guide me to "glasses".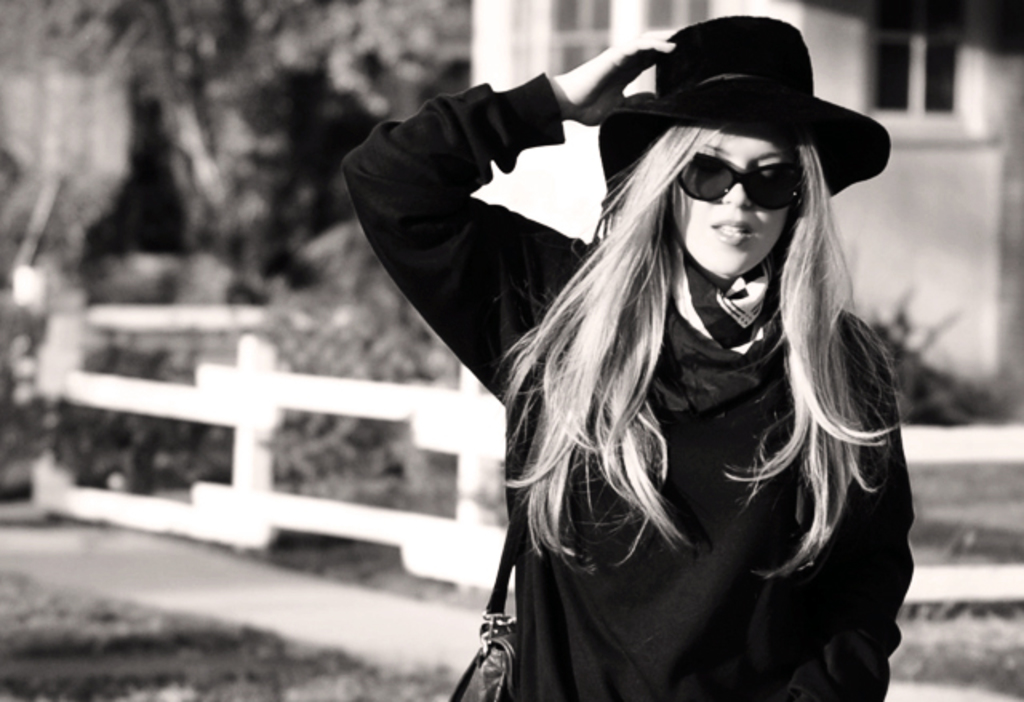
Guidance: detection(677, 147, 805, 203).
